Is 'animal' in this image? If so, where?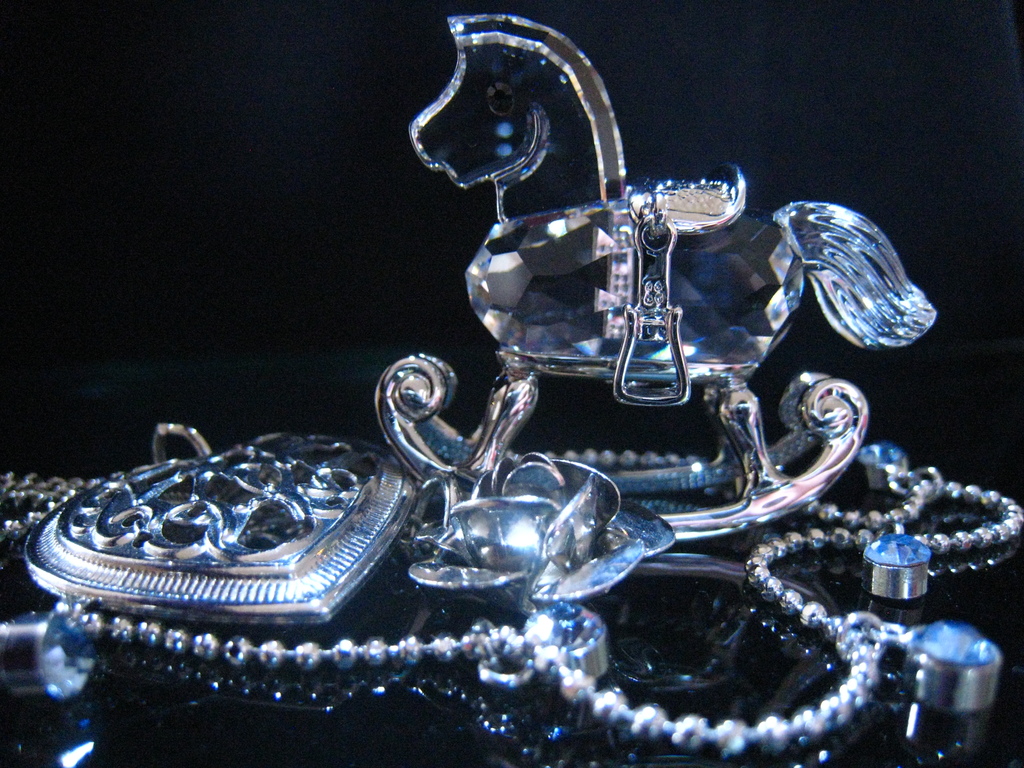
Yes, at Rect(410, 11, 938, 488).
